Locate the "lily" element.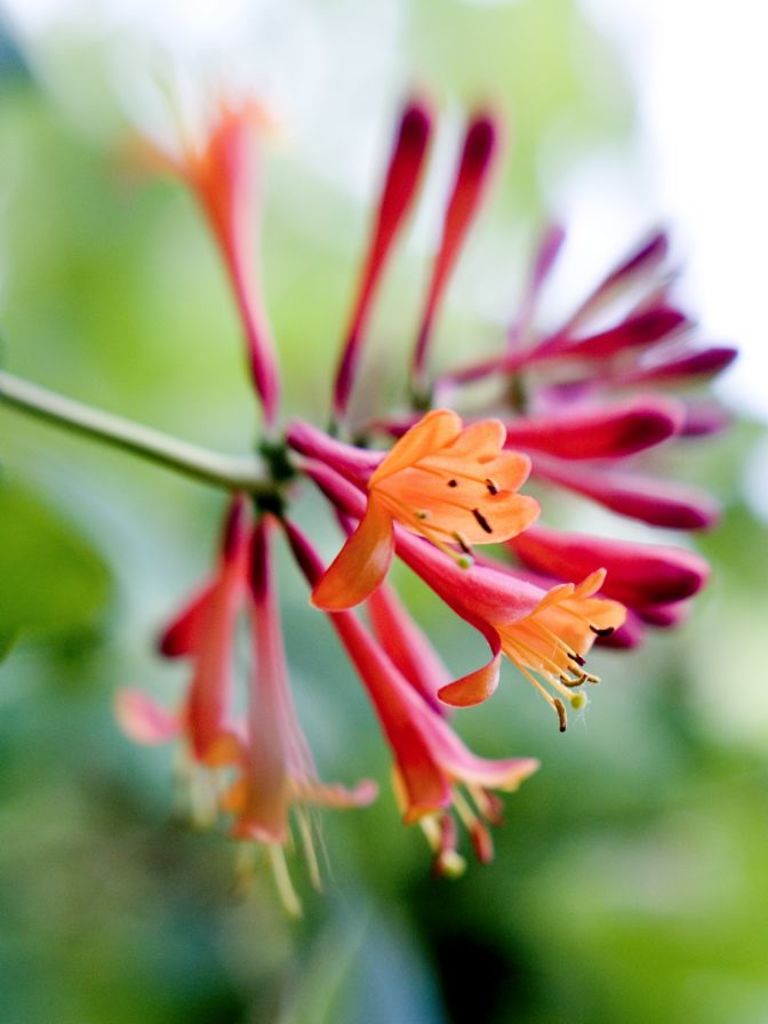
Element bbox: [x1=305, y1=401, x2=539, y2=615].
